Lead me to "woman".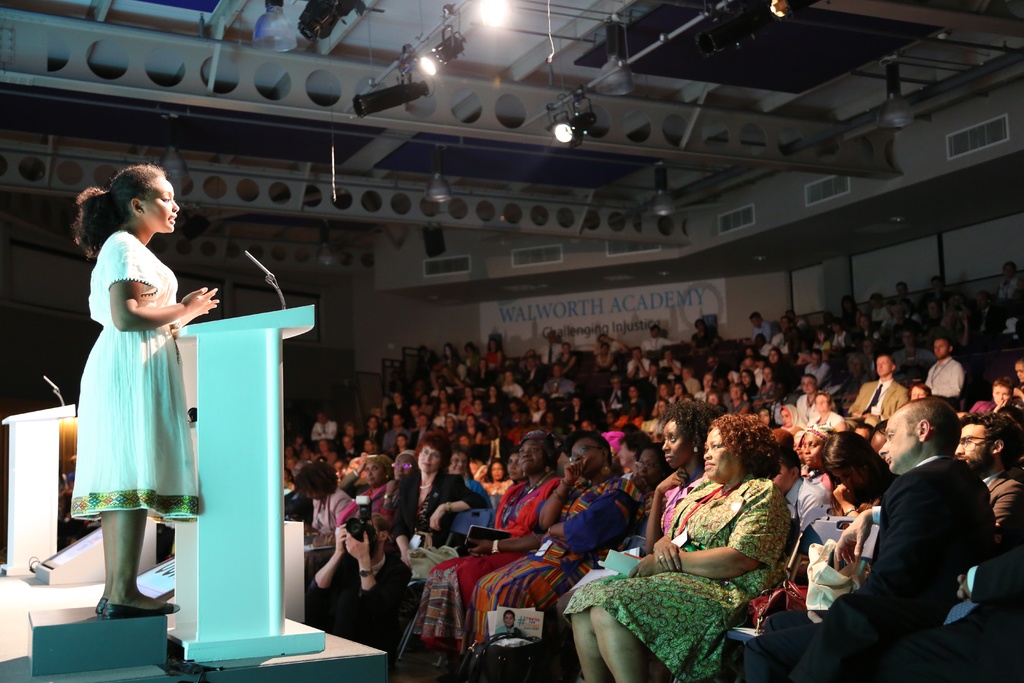
Lead to [643,404,704,550].
